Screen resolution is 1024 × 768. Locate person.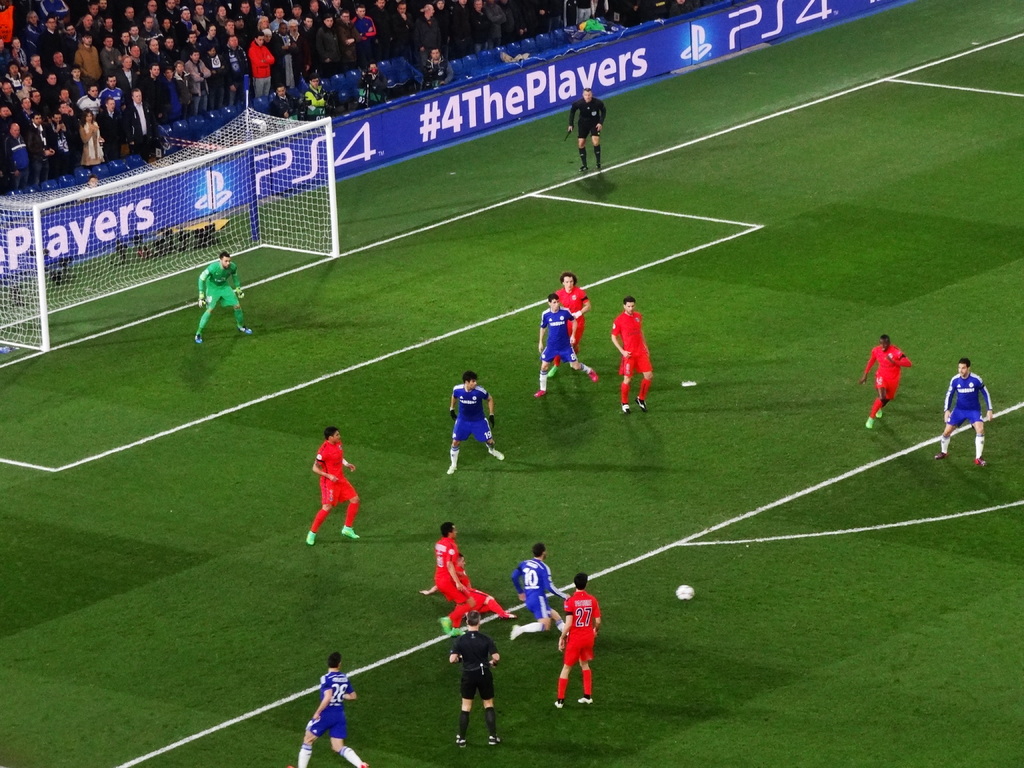
[549,571,604,708].
